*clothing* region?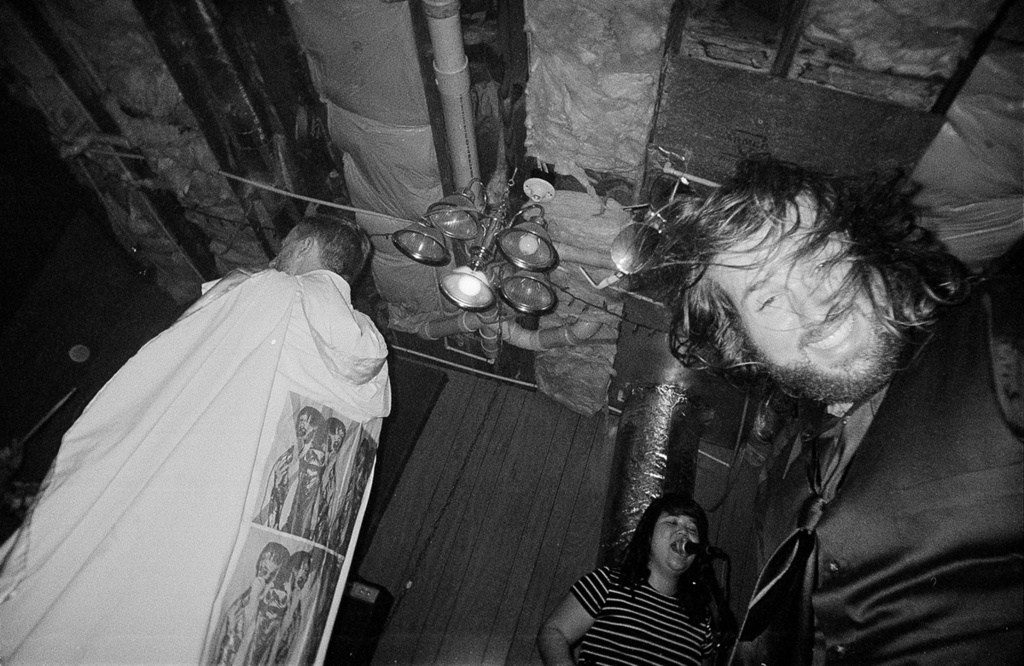
bbox=(730, 291, 1023, 665)
